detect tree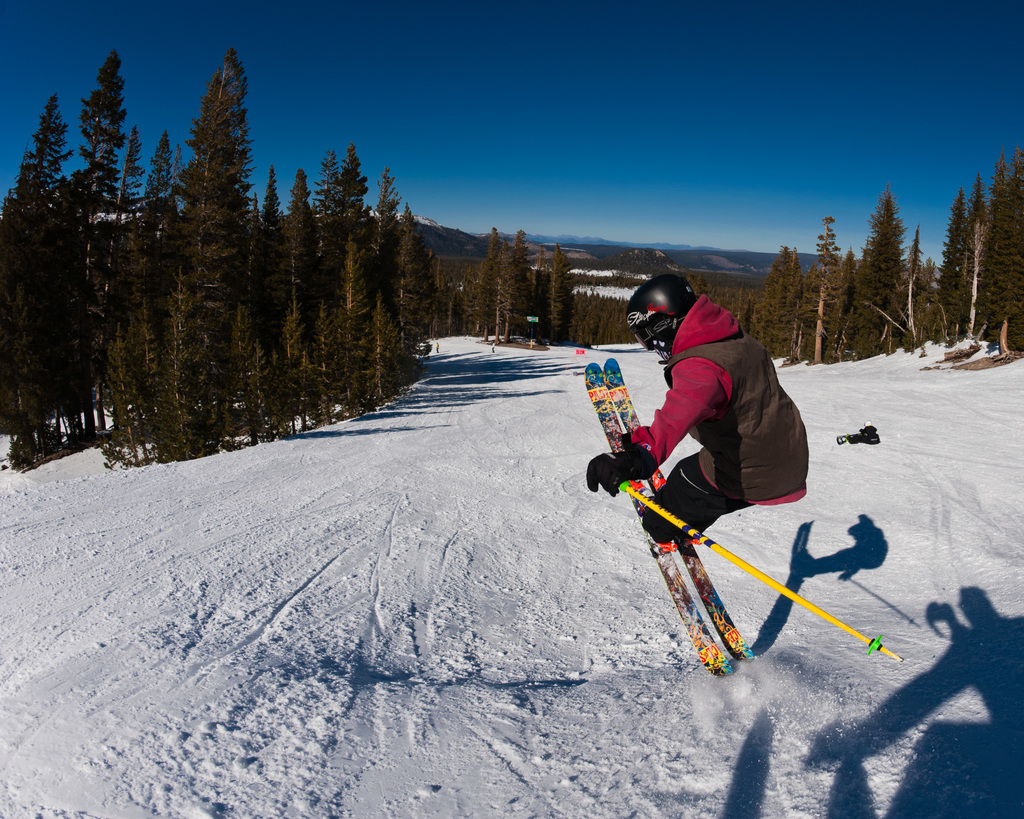
(x1=70, y1=51, x2=140, y2=443)
